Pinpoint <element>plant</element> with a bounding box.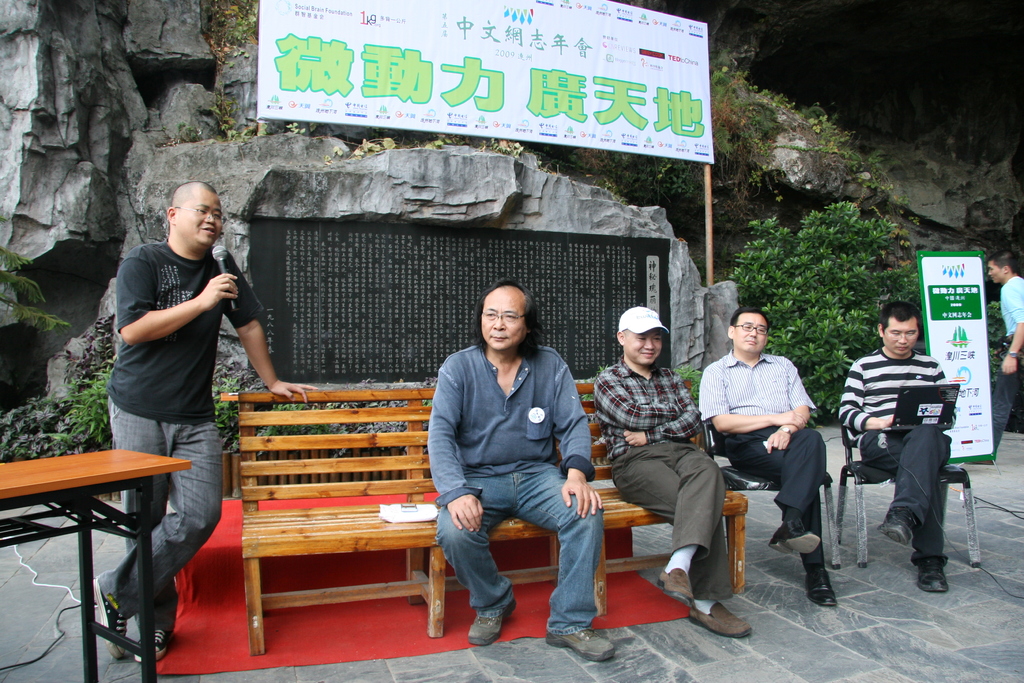
199, 0, 262, 62.
